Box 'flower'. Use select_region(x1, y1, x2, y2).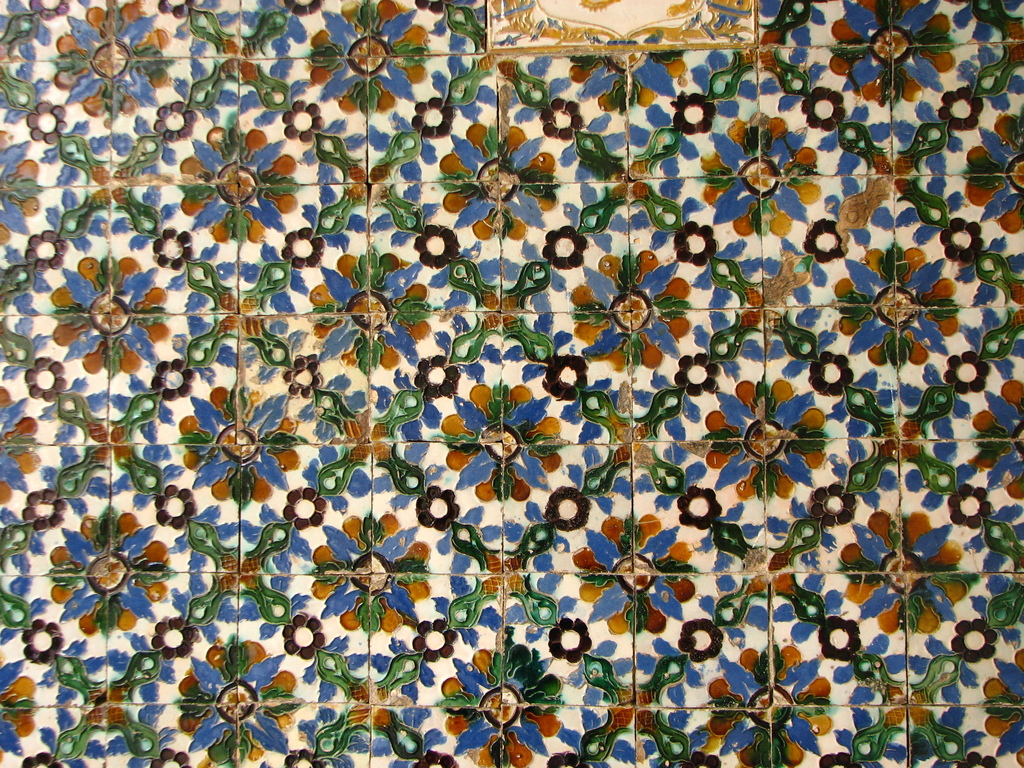
select_region(703, 113, 837, 238).
